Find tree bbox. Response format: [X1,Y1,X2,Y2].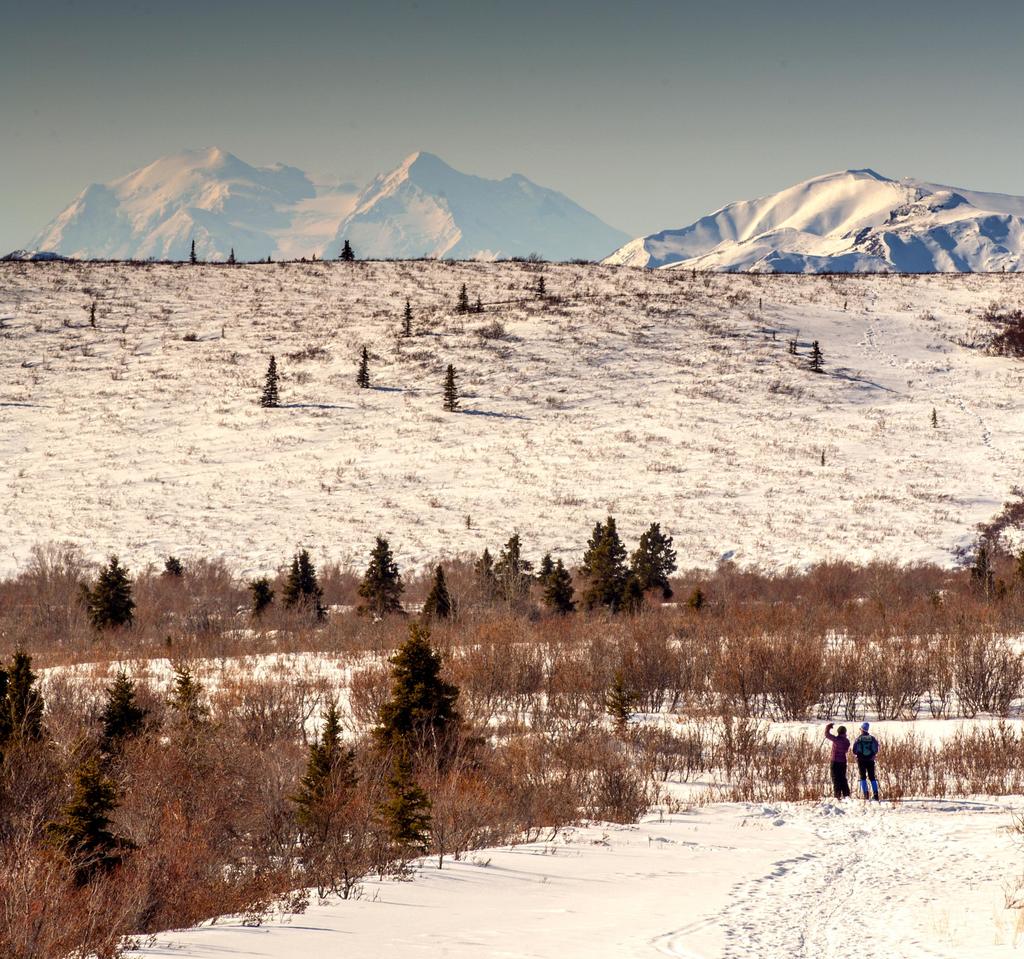
[257,351,278,408].
